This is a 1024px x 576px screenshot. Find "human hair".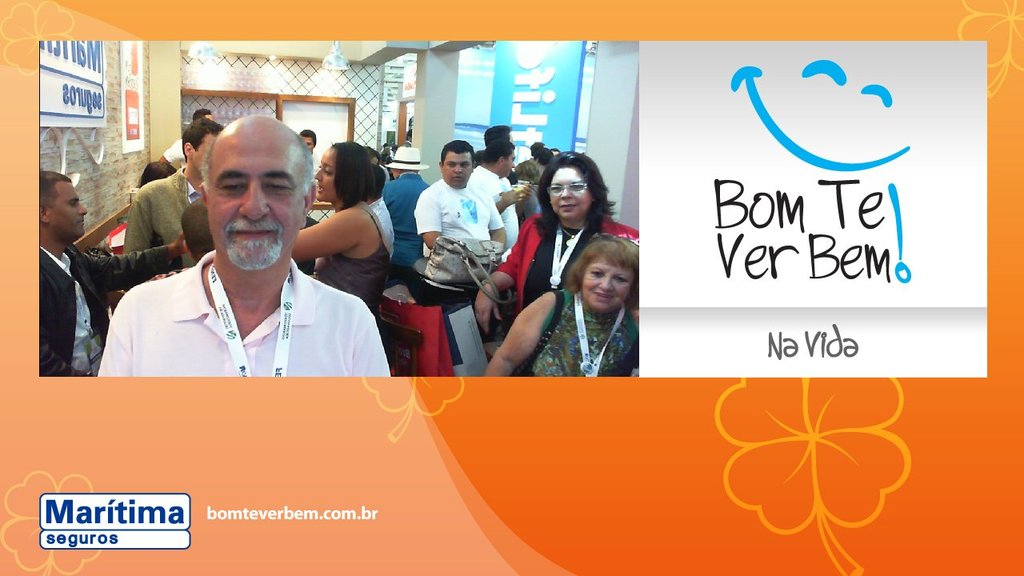
Bounding box: (530, 148, 609, 236).
